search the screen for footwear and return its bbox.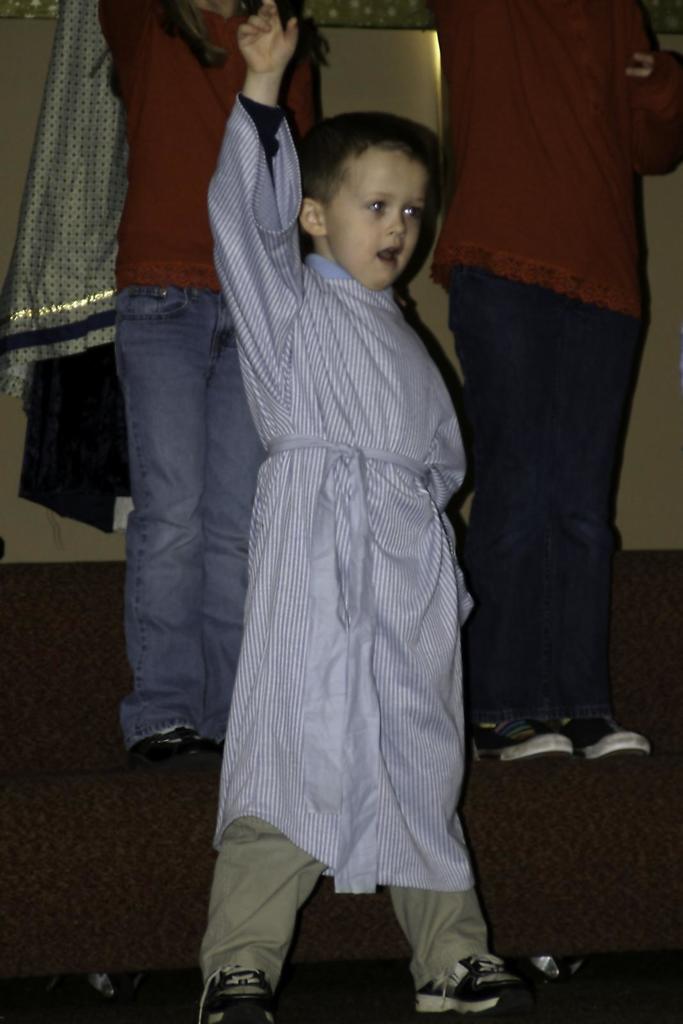
Found: detection(126, 721, 222, 770).
